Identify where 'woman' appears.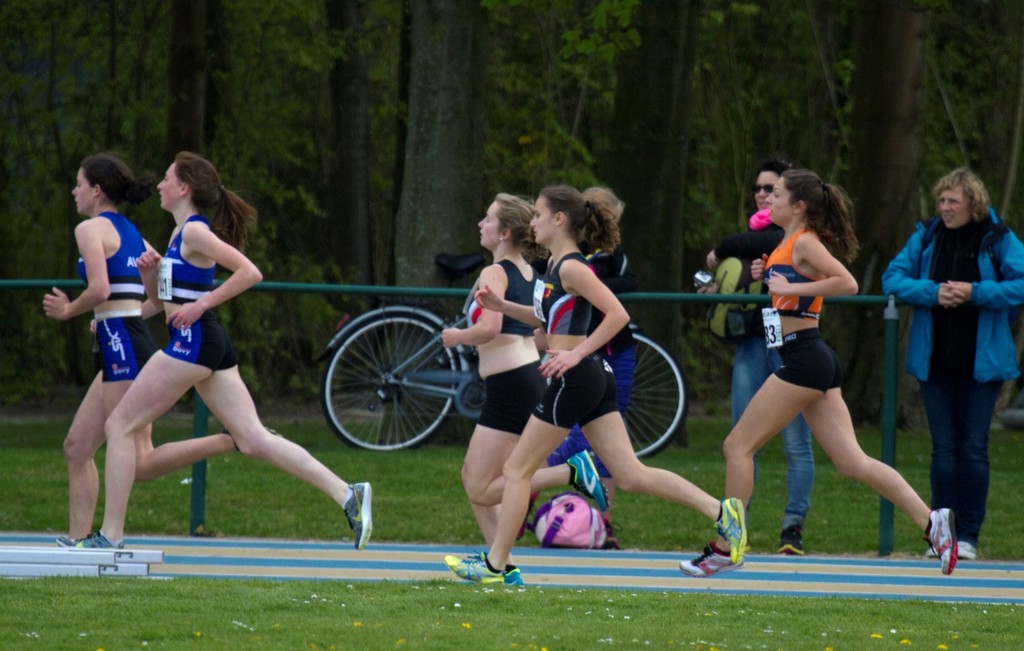
Appears at region(72, 152, 374, 555).
